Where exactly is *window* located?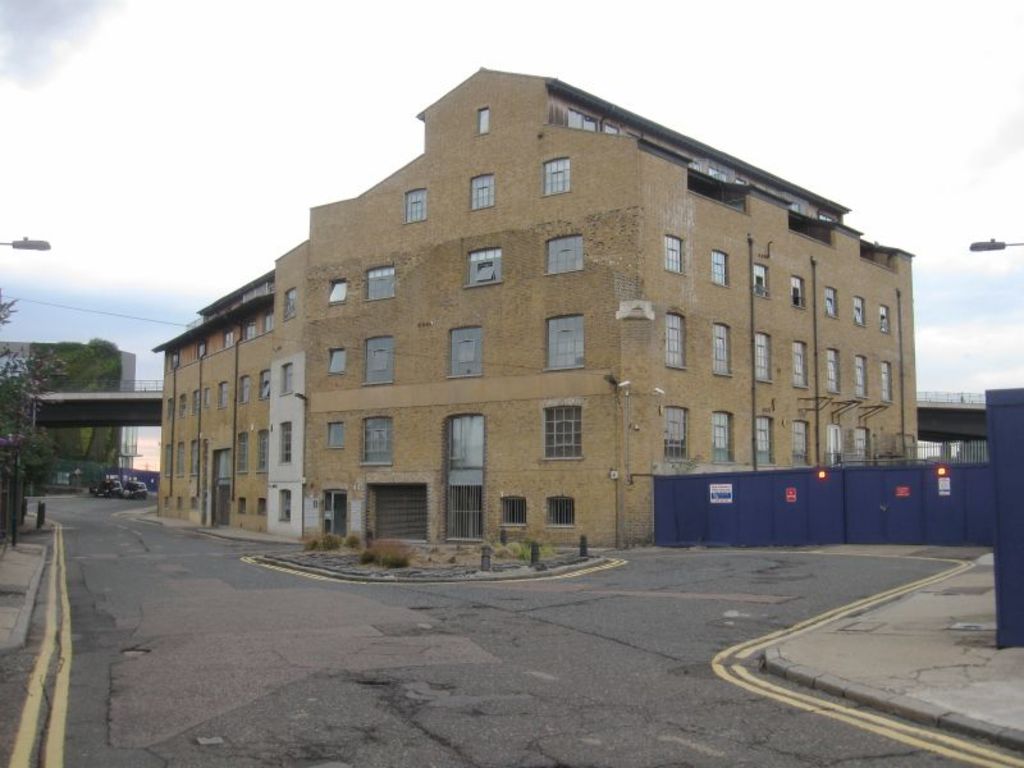
Its bounding box is (328, 343, 344, 379).
